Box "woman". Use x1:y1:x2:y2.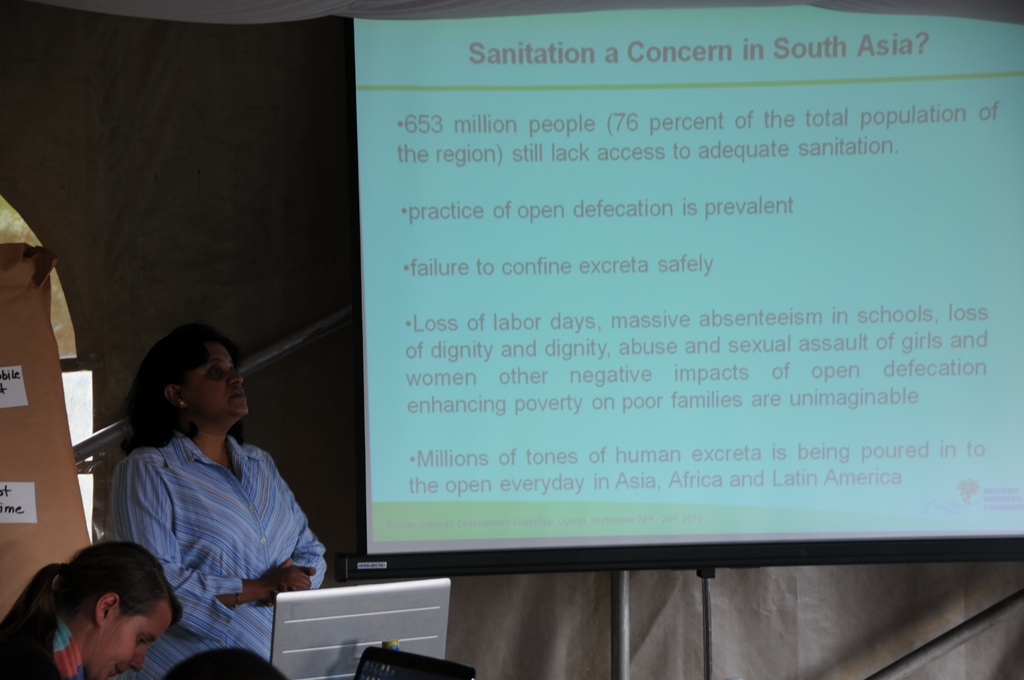
0:534:182:679.
